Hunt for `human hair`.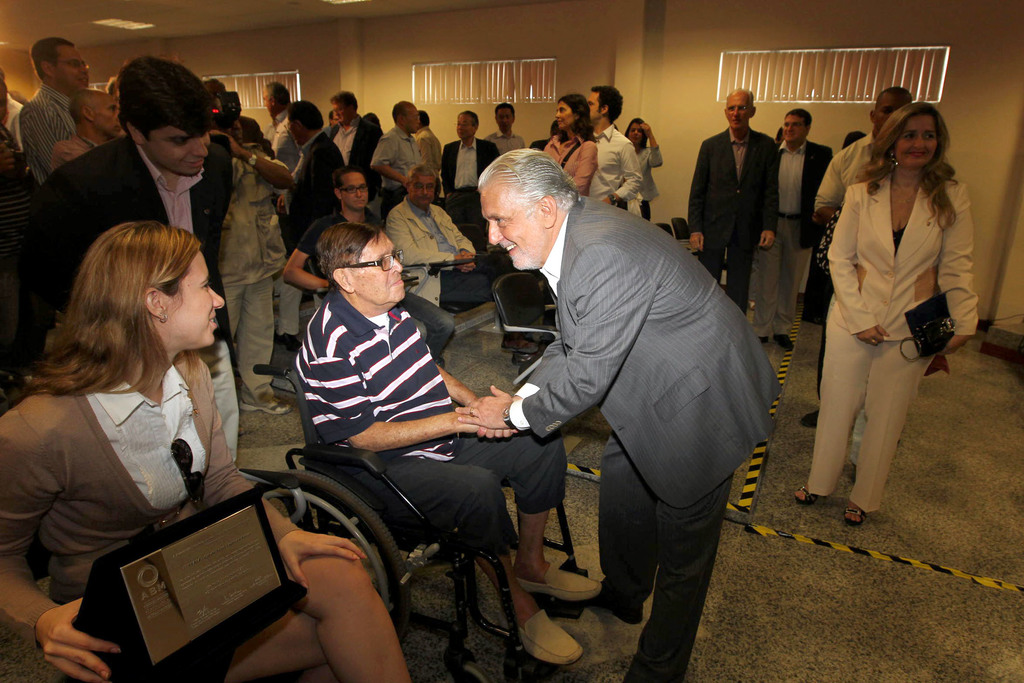
Hunted down at rect(463, 110, 480, 126).
